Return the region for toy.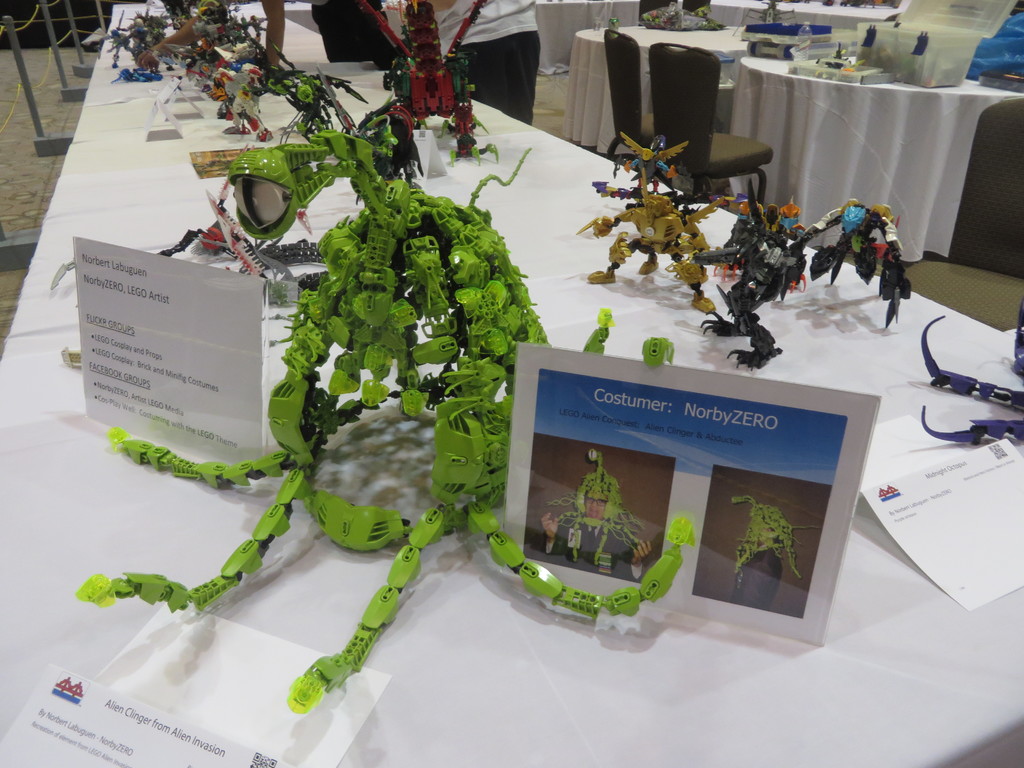
bbox=[534, 452, 655, 576].
